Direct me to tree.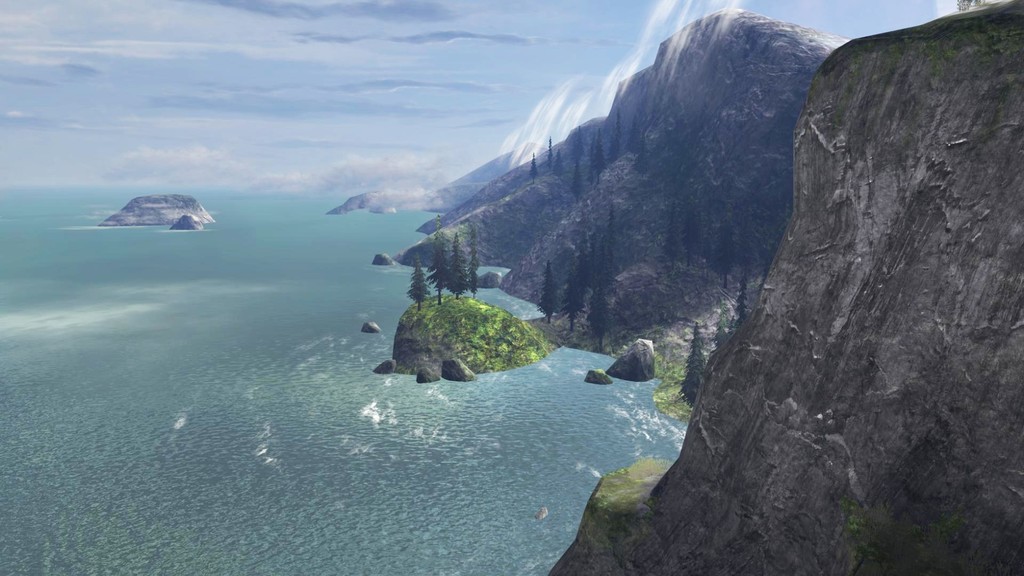
Direction: (672,321,706,408).
